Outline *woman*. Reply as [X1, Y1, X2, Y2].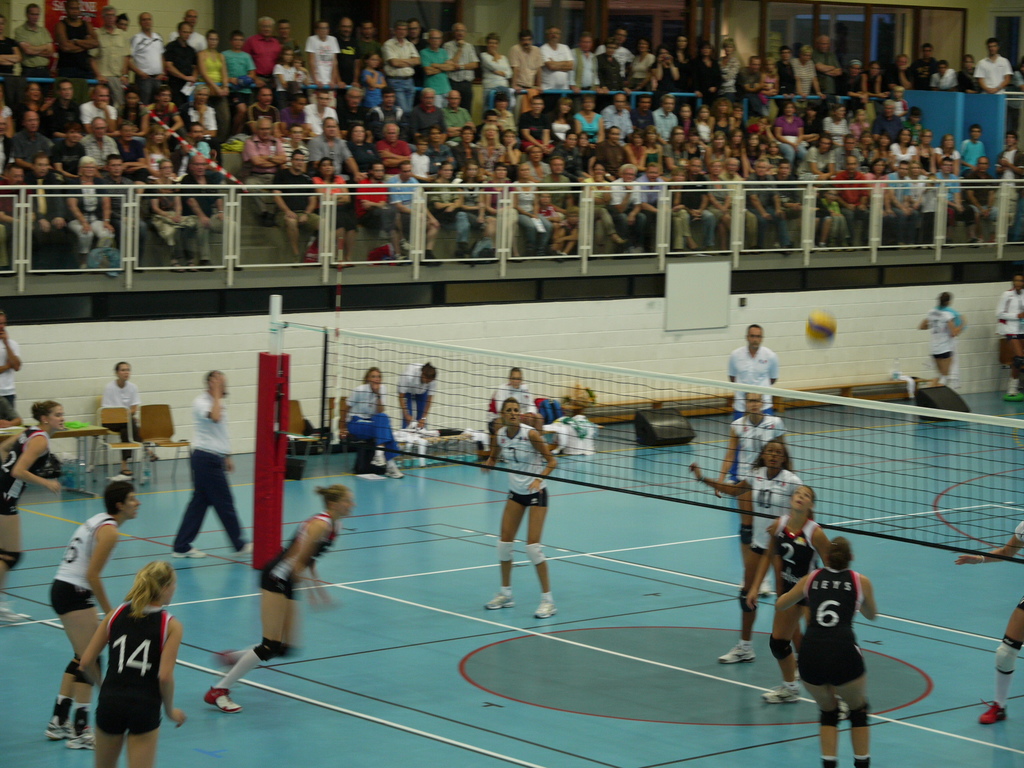
[822, 99, 851, 143].
